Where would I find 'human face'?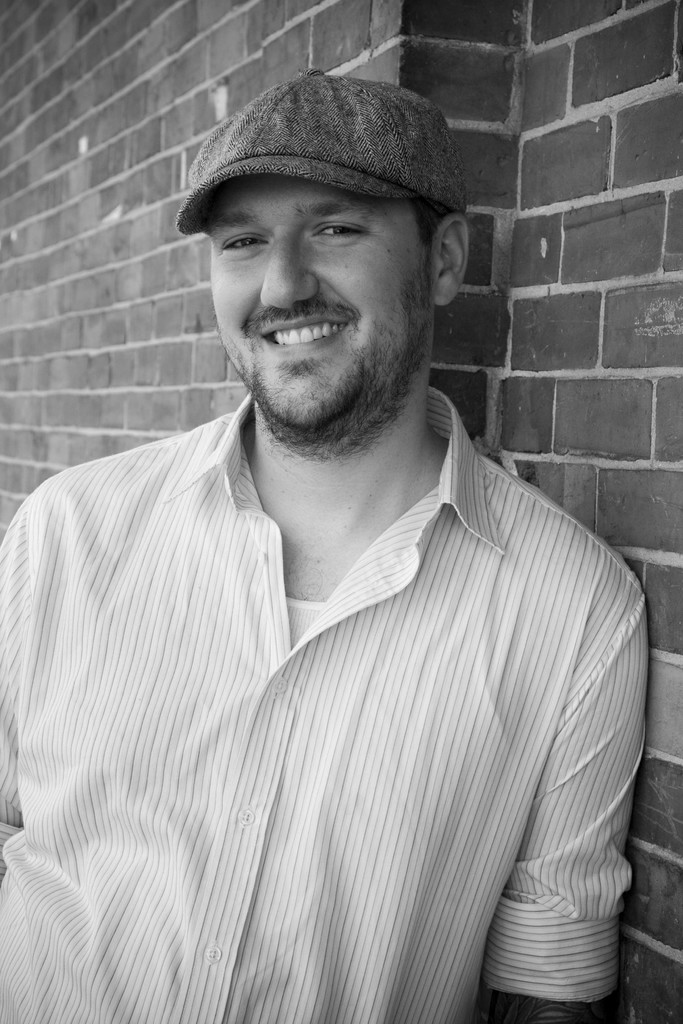
At locate(211, 177, 431, 428).
